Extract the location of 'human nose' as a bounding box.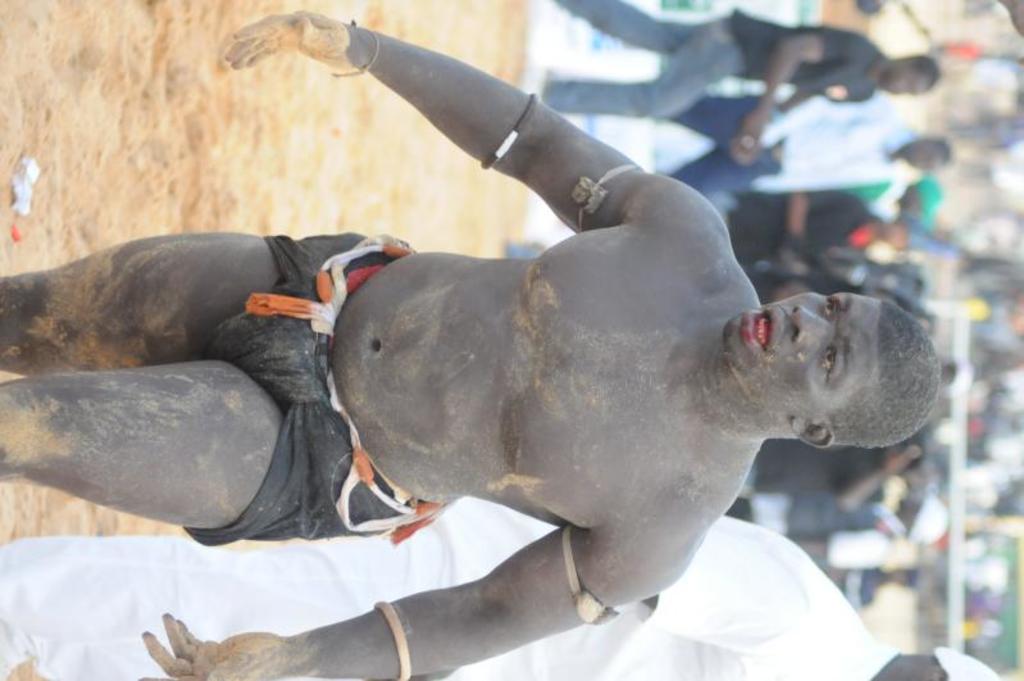
(left=793, top=305, right=834, bottom=340).
